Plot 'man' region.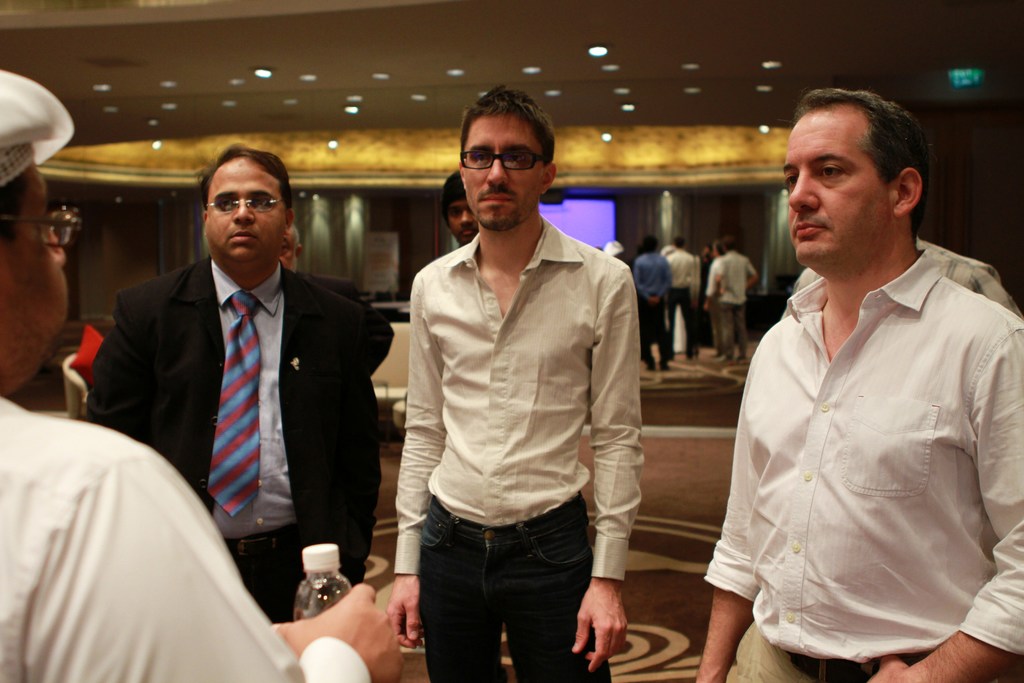
Plotted at (0,64,404,682).
